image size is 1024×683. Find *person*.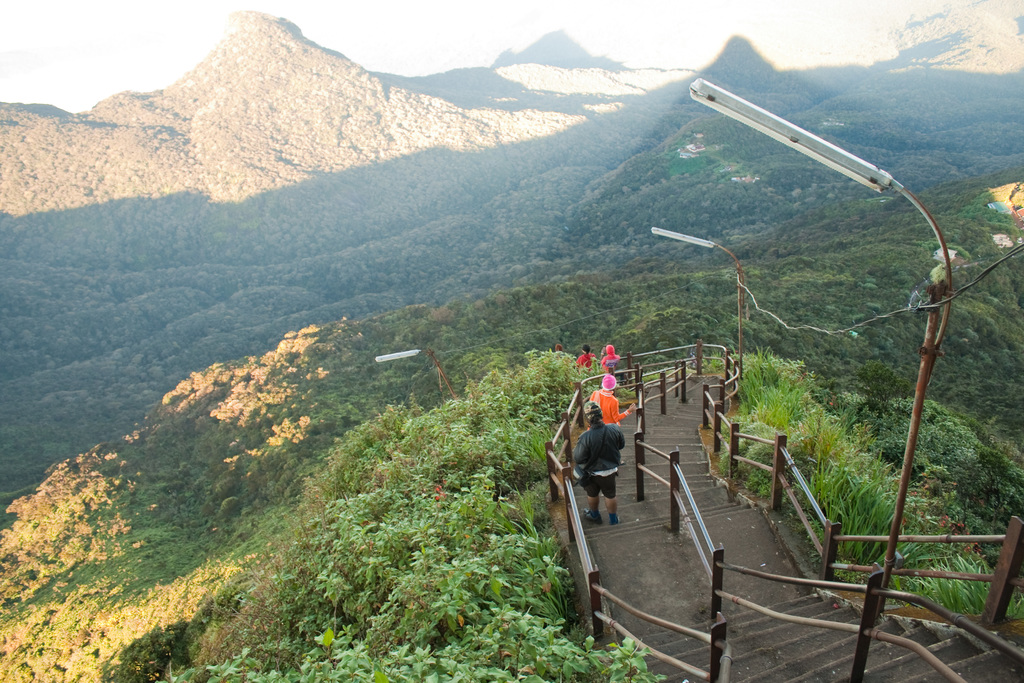
box(572, 398, 627, 529).
